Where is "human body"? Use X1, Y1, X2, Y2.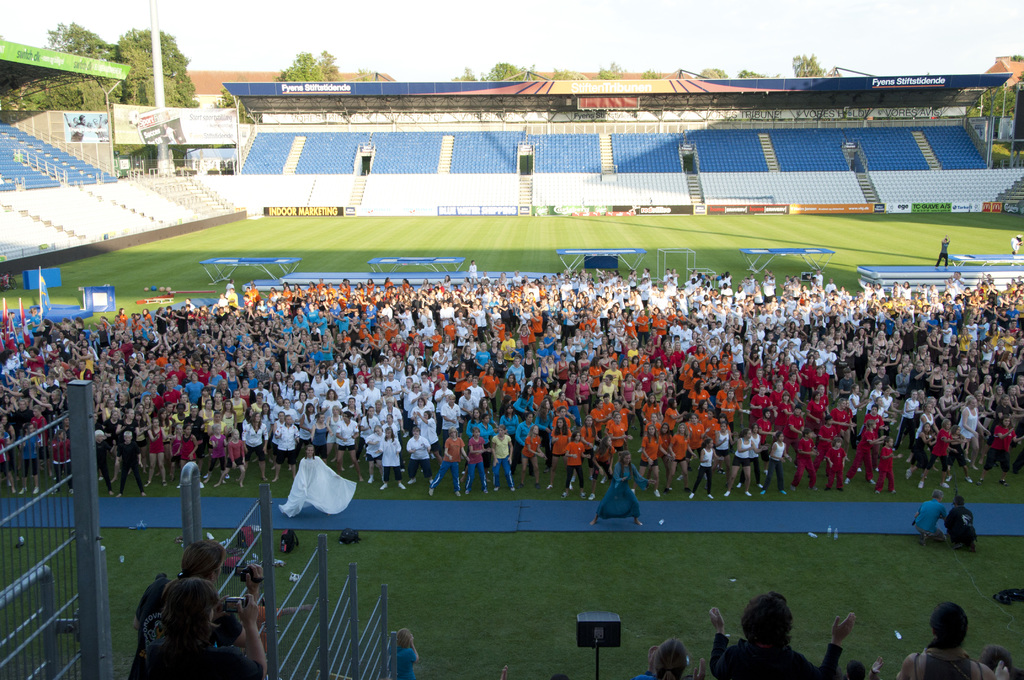
75, 318, 81, 333.
